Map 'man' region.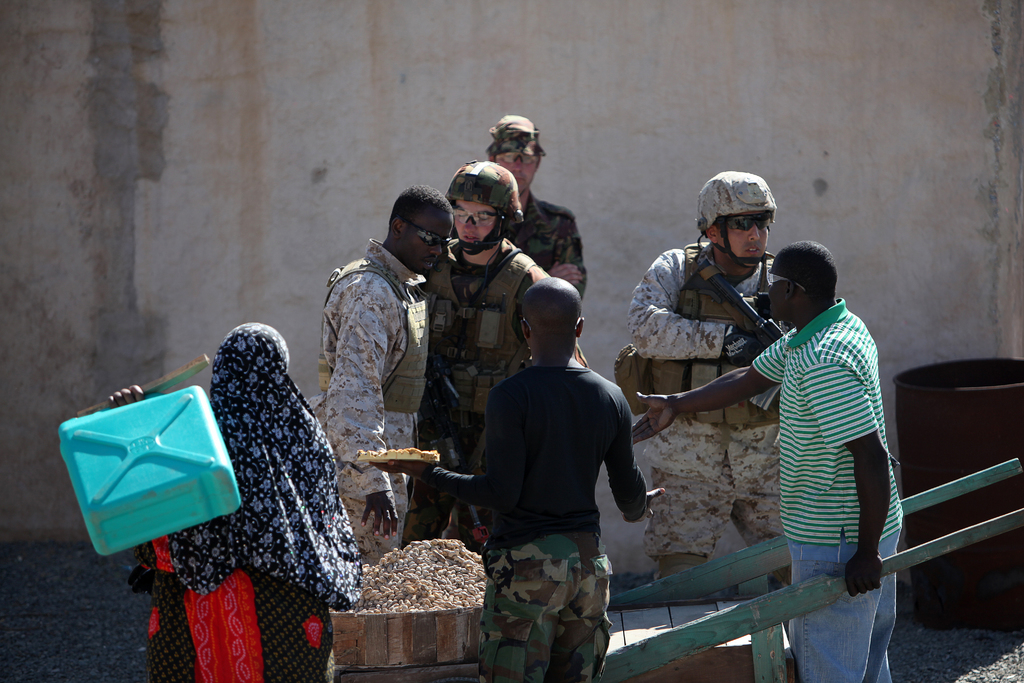
Mapped to rect(630, 238, 905, 682).
